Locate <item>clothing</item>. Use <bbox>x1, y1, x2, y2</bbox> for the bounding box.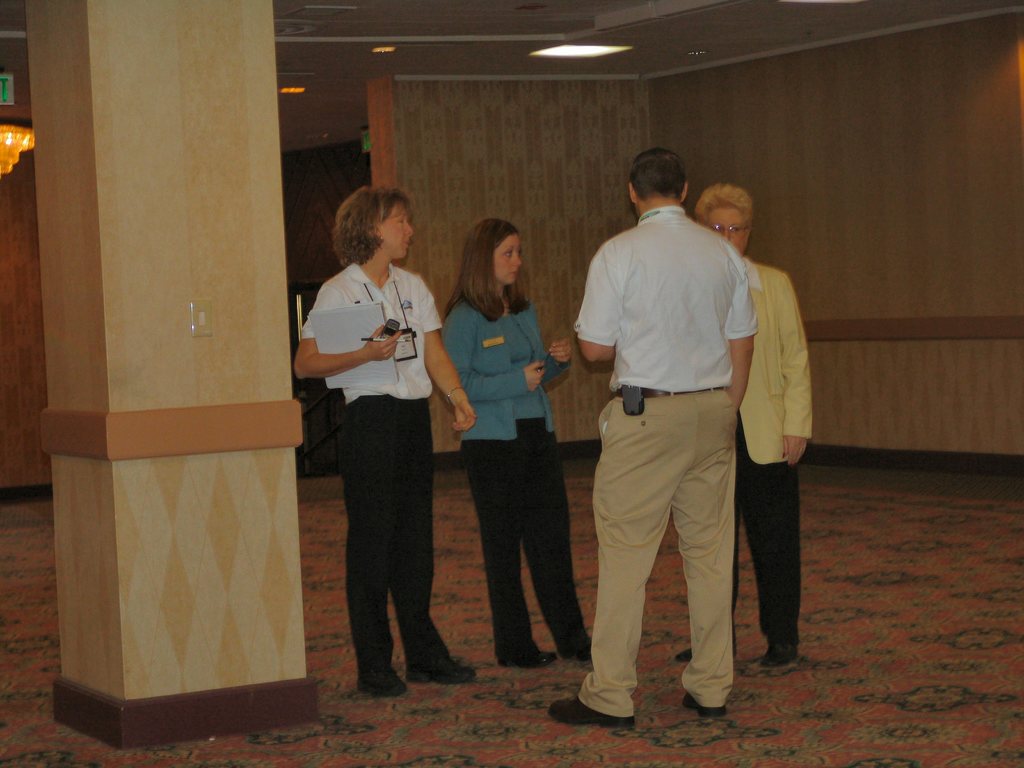
<bbox>747, 444, 812, 679</bbox>.
